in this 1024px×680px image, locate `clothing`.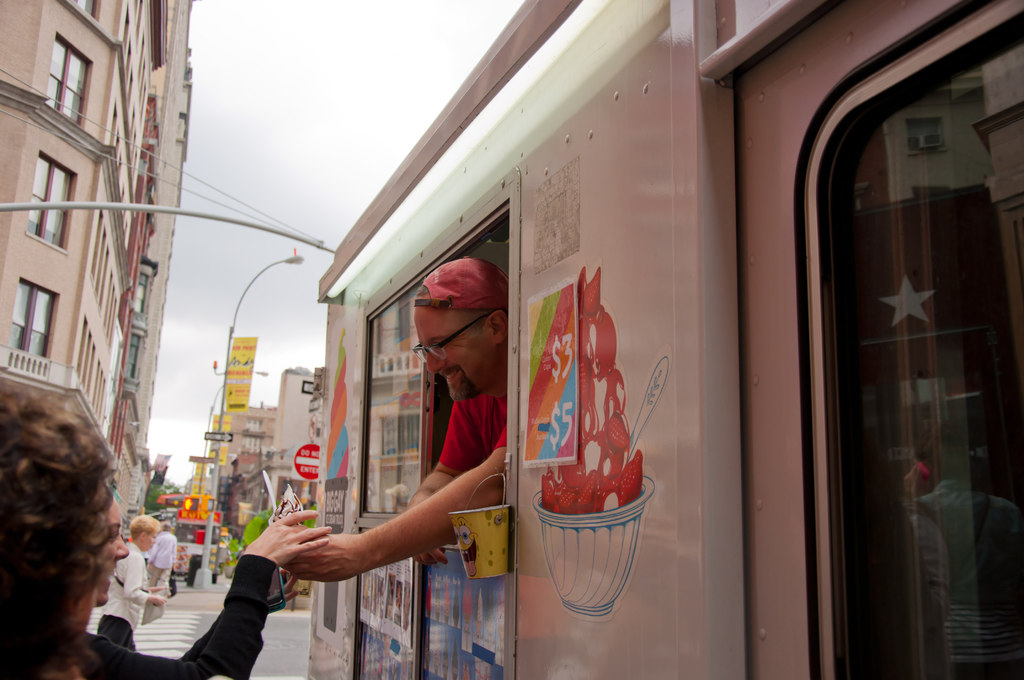
Bounding box: <box>0,550,279,679</box>.
